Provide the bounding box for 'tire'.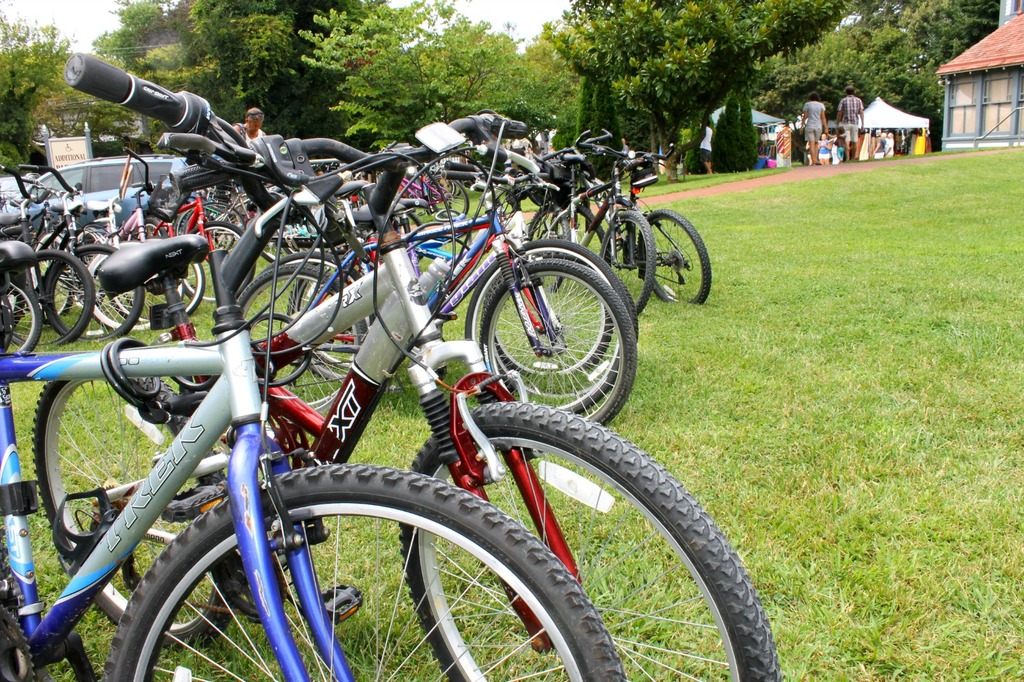
pyautogui.locateOnScreen(1, 248, 96, 353).
